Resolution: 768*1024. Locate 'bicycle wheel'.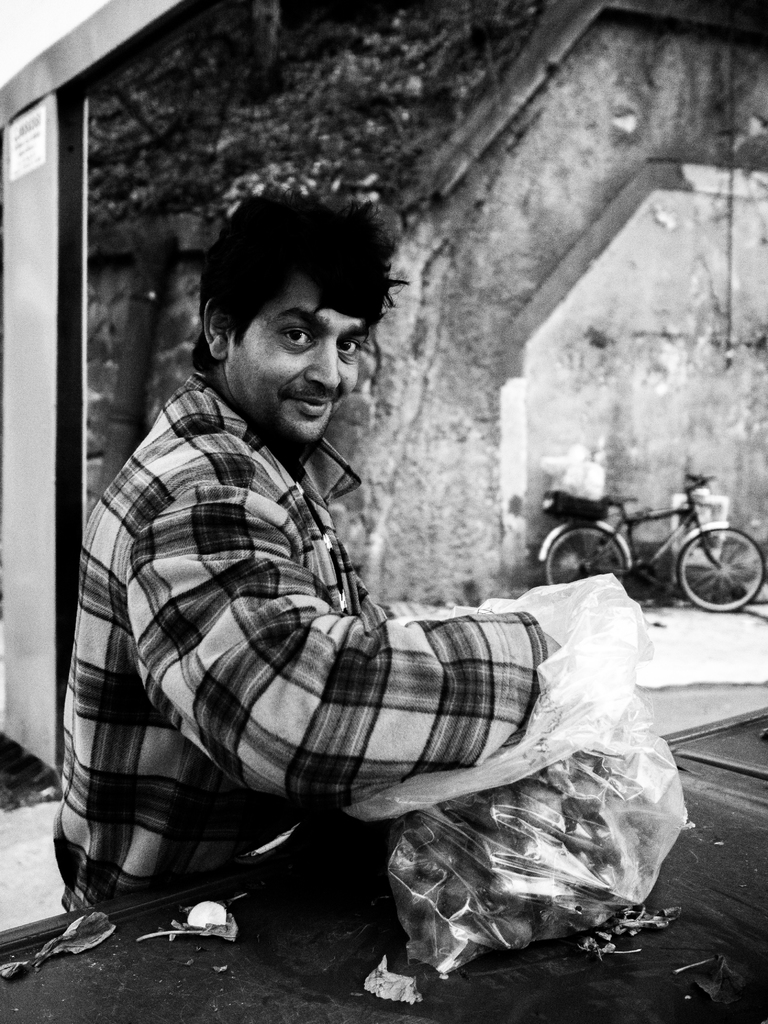
(x1=541, y1=524, x2=625, y2=586).
